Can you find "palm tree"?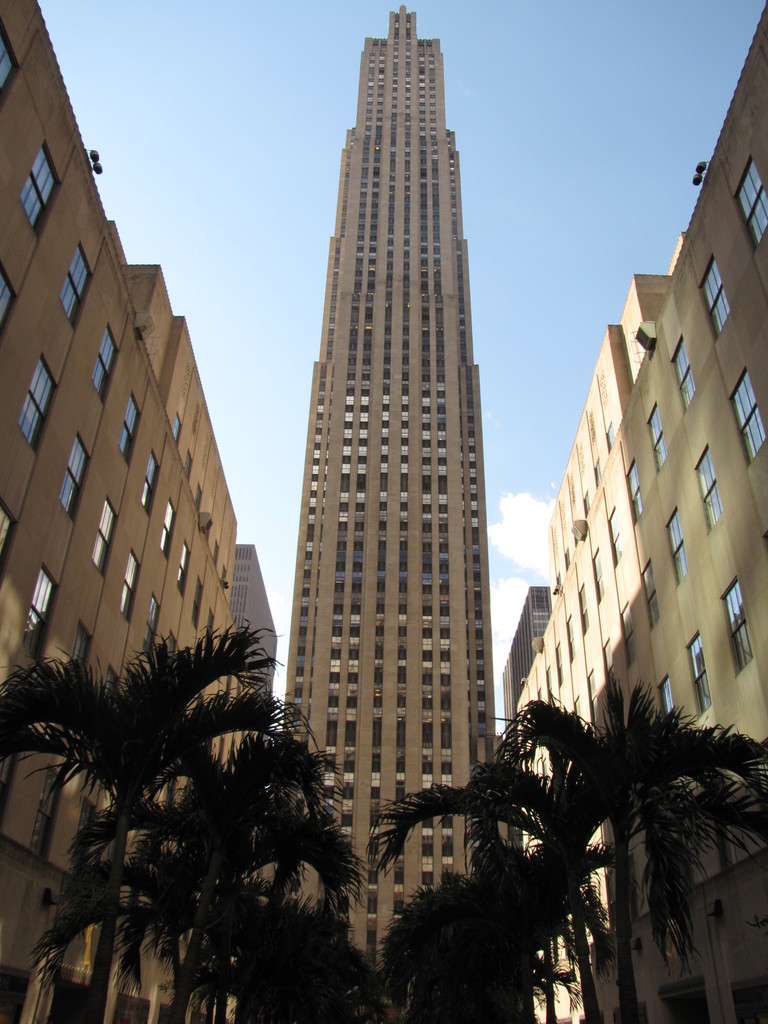
Yes, bounding box: 339,741,630,1023.
